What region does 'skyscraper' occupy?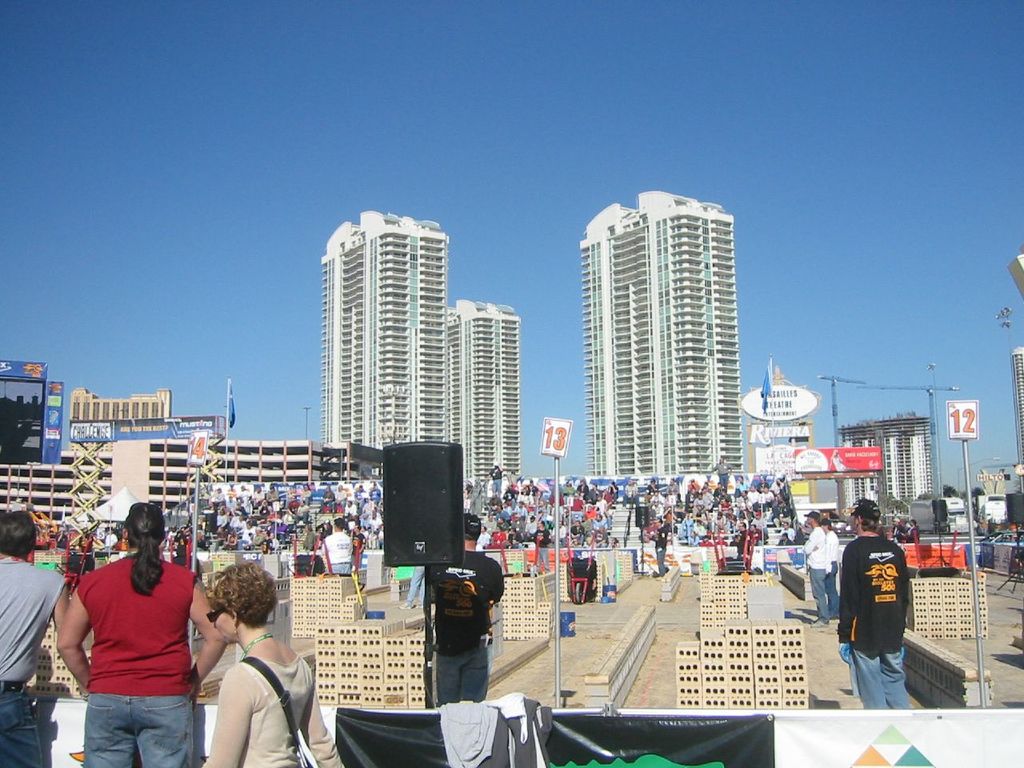
446/291/526/487.
